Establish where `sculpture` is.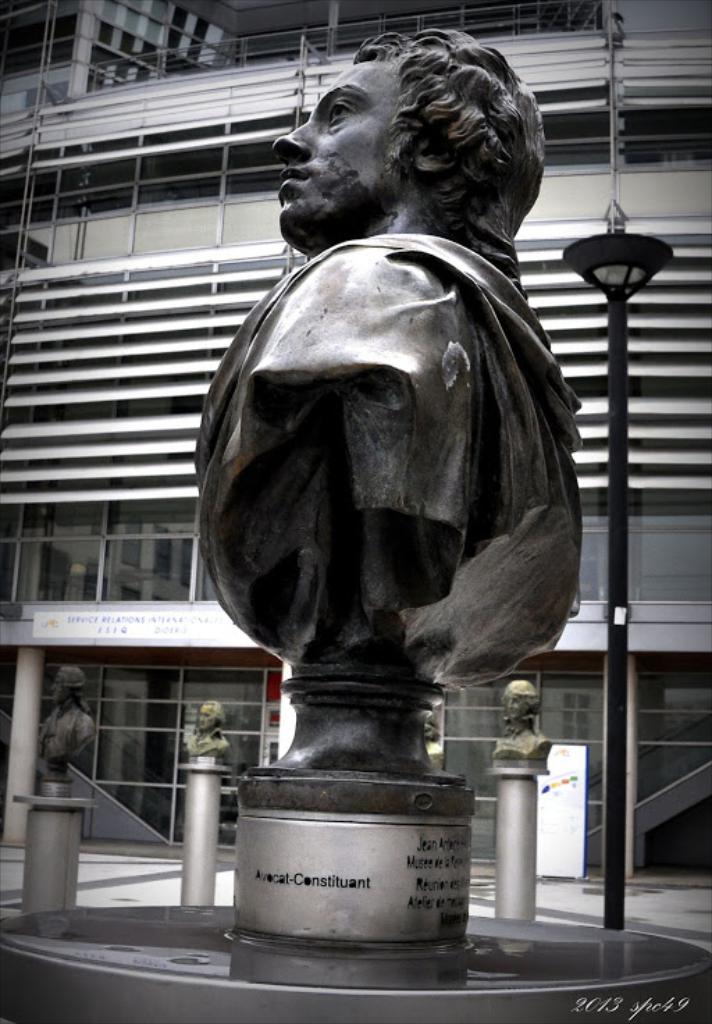
Established at detection(189, 25, 584, 764).
